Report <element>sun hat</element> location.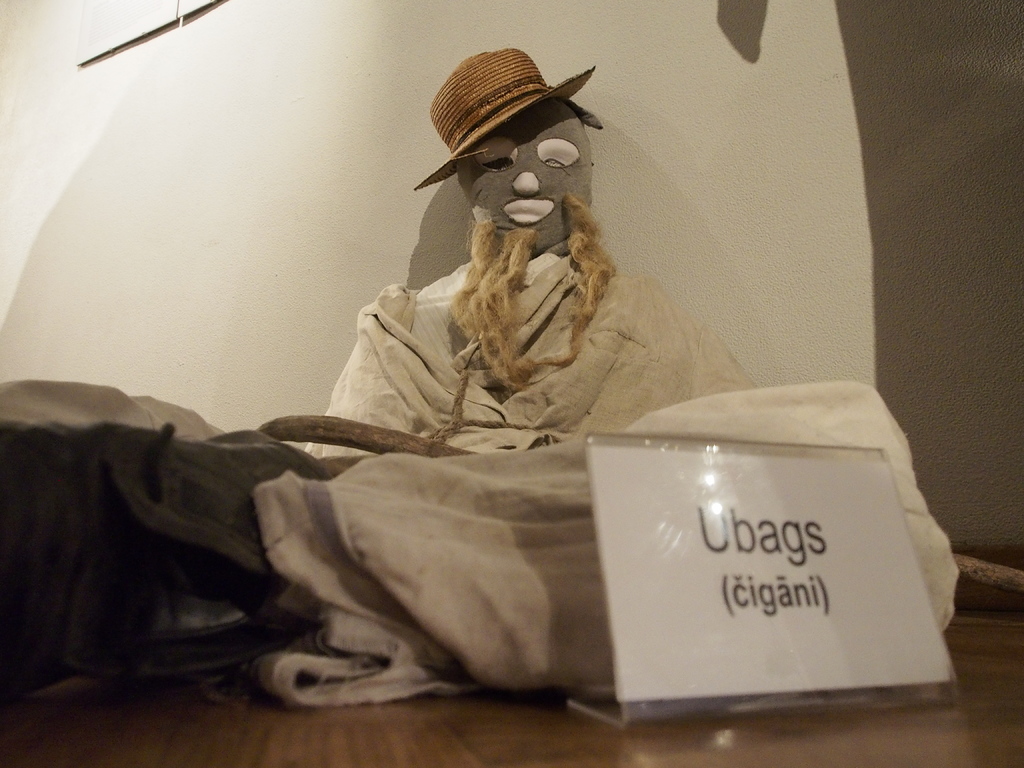
Report: [left=414, top=45, right=604, bottom=189].
